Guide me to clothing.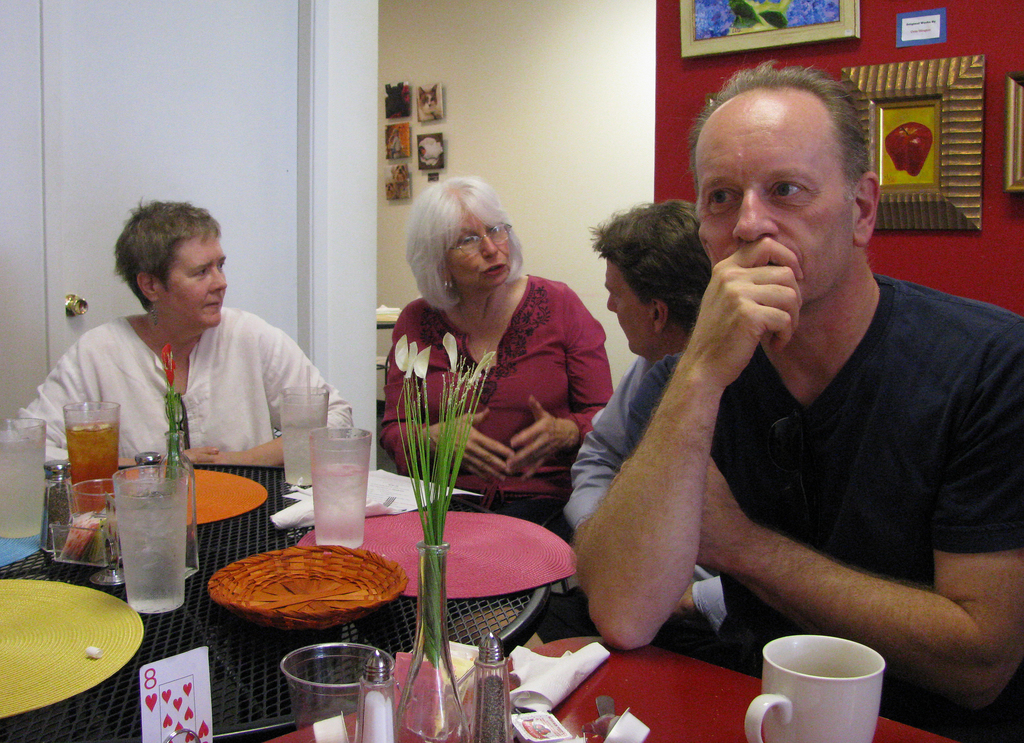
Guidance: 379/273/612/613.
